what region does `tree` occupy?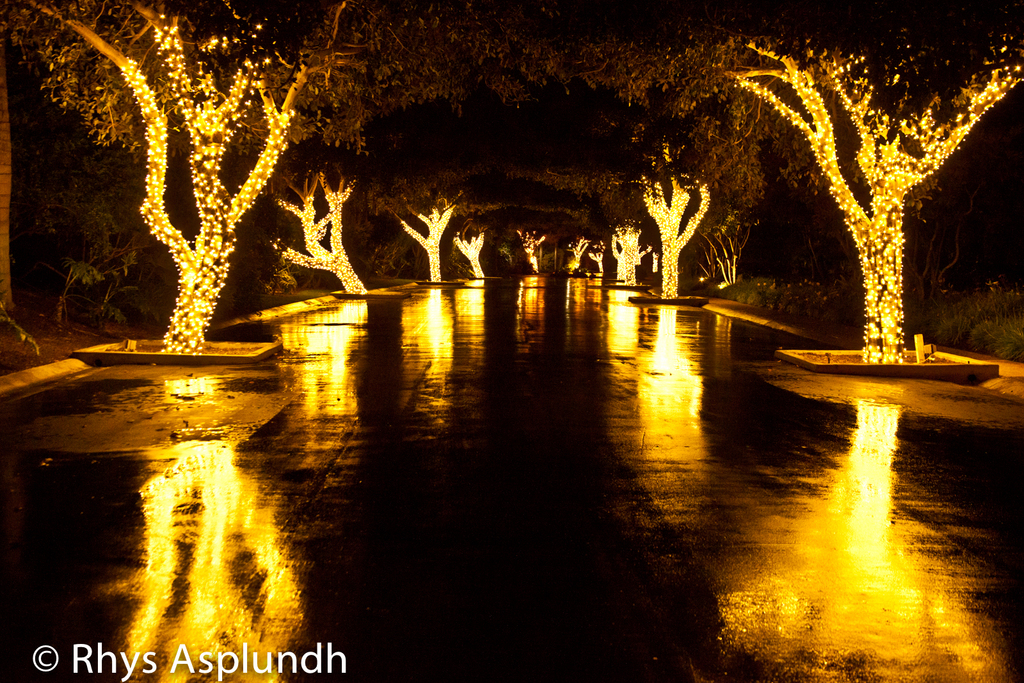
bbox=[9, 0, 423, 343].
